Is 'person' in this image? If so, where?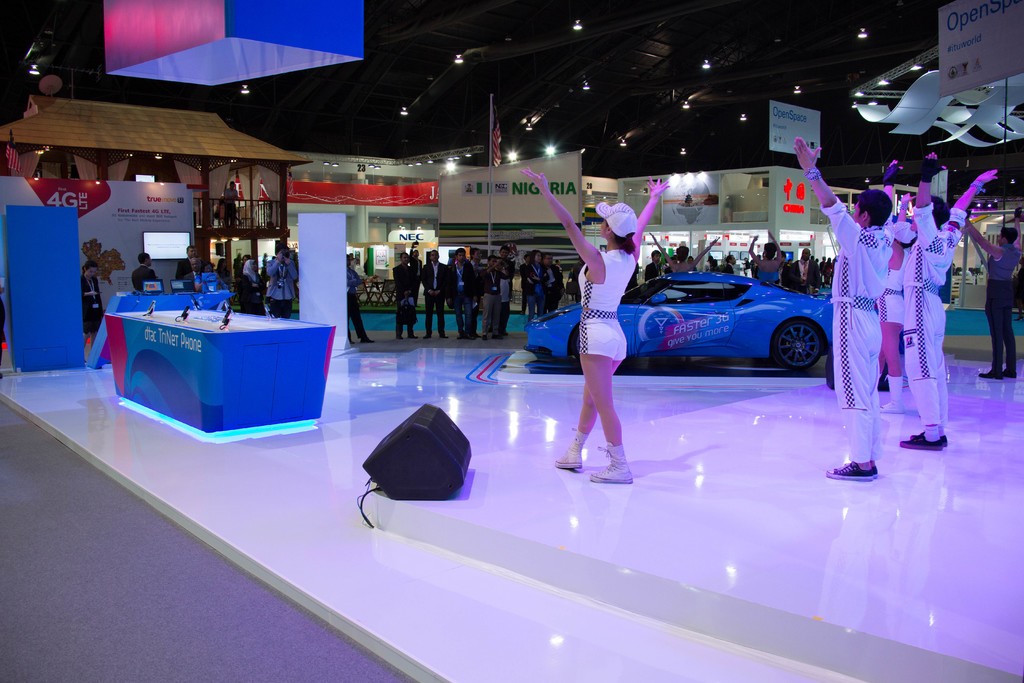
Yes, at (left=751, top=230, right=785, bottom=286).
